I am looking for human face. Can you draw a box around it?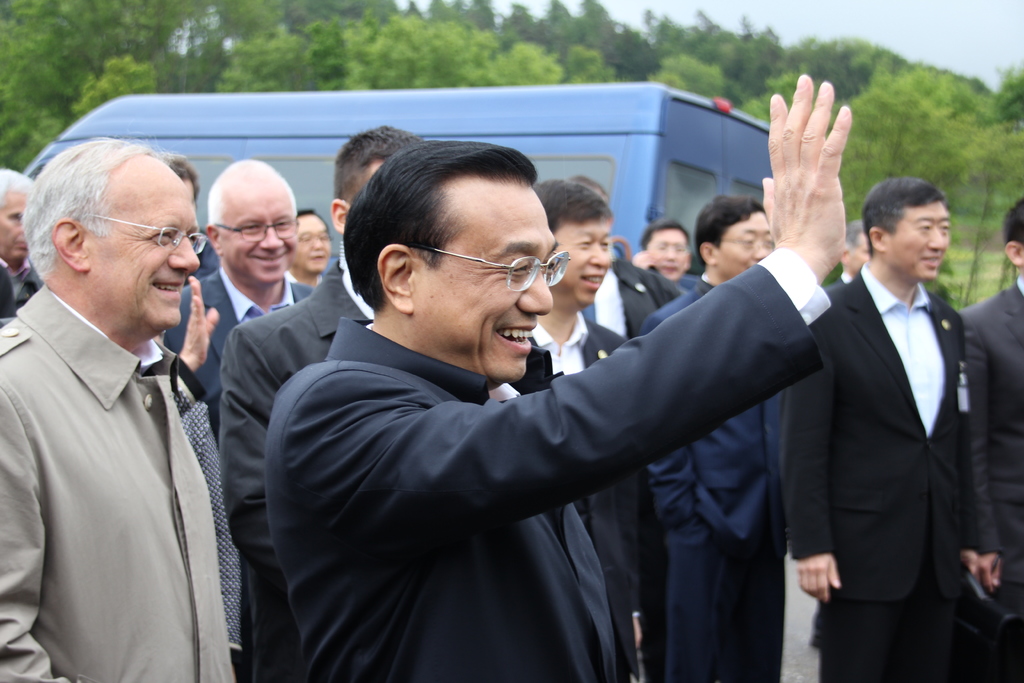
Sure, the bounding box is [86,168,209,332].
